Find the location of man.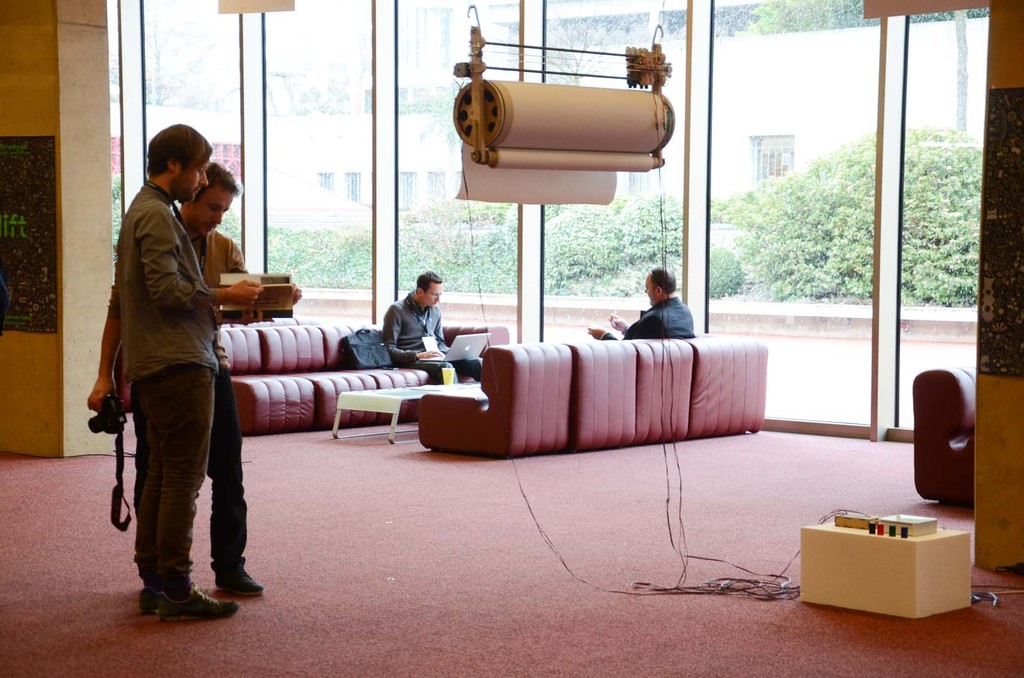
Location: 584:264:694:338.
